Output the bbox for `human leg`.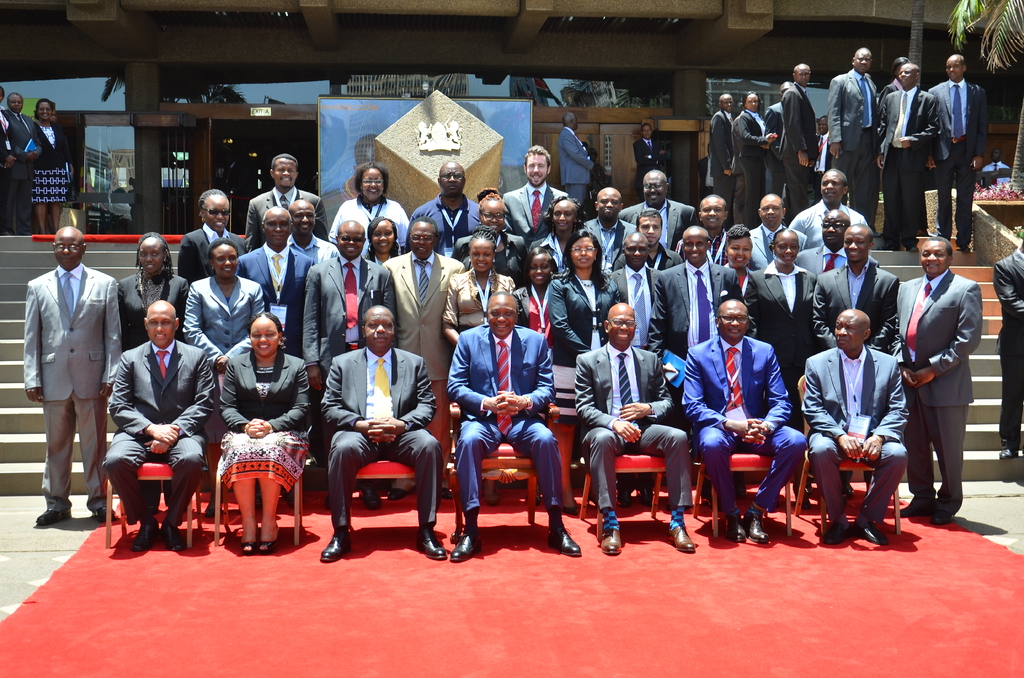
bbox=[34, 369, 71, 527].
